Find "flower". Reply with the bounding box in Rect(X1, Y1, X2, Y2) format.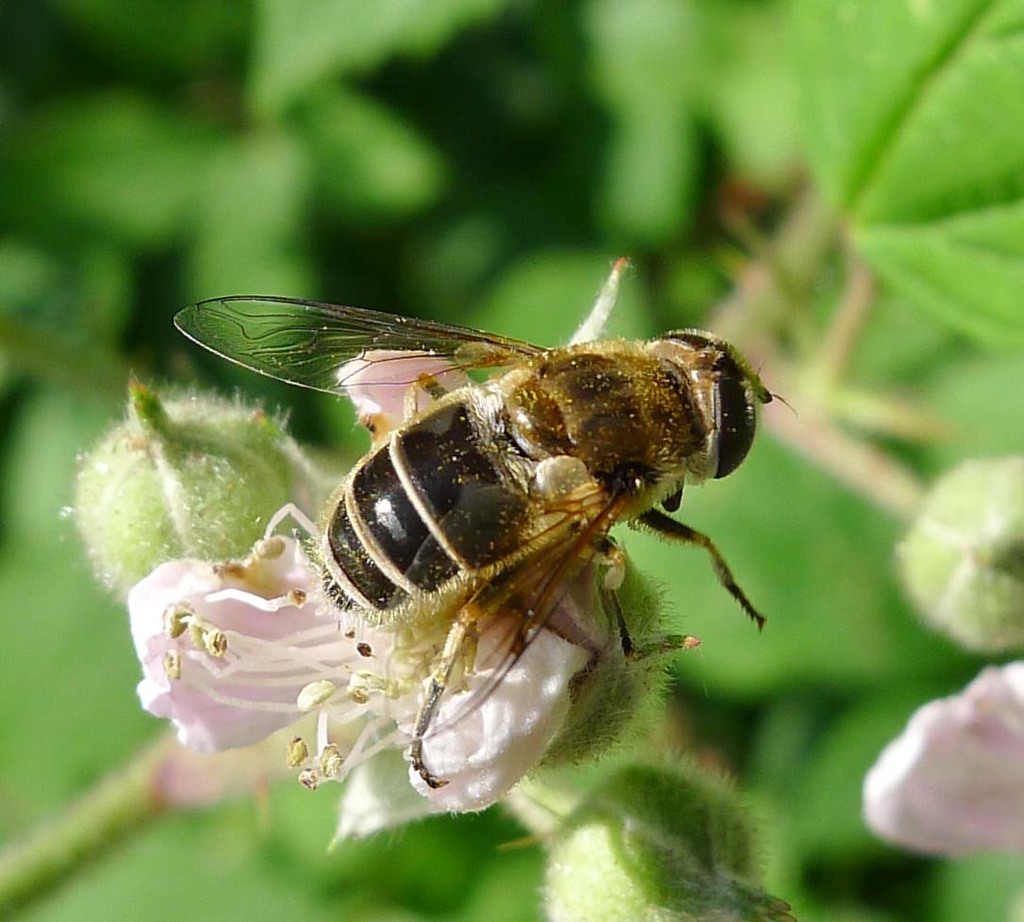
Rect(860, 660, 1023, 855).
